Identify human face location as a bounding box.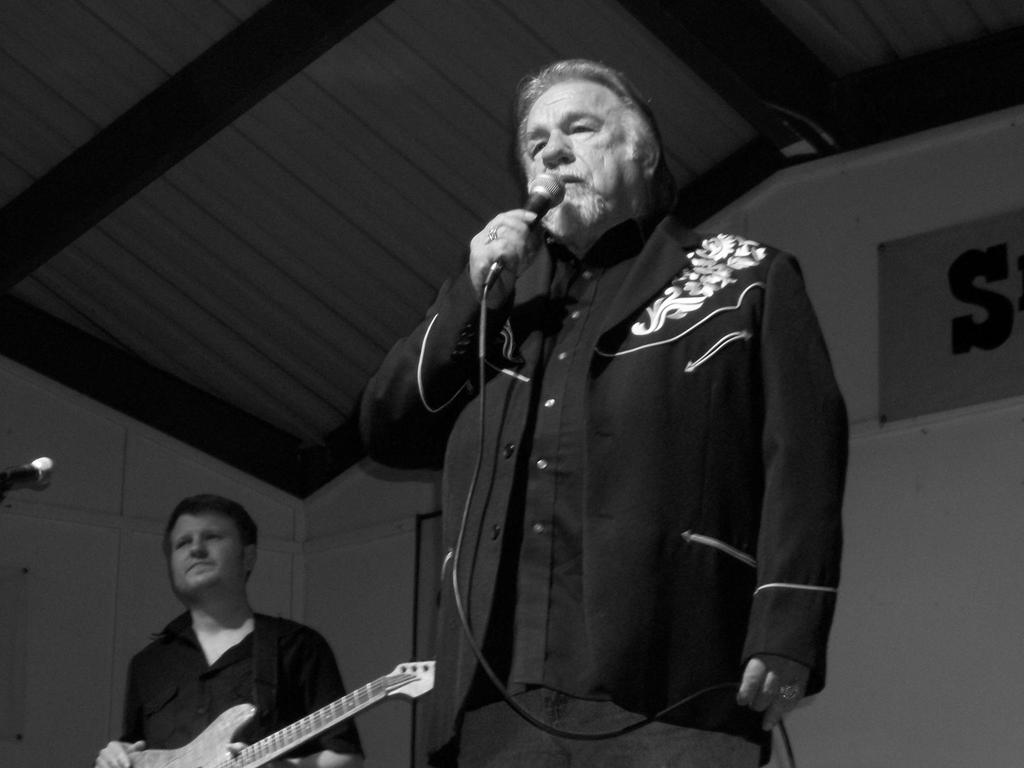
[164, 515, 250, 598].
